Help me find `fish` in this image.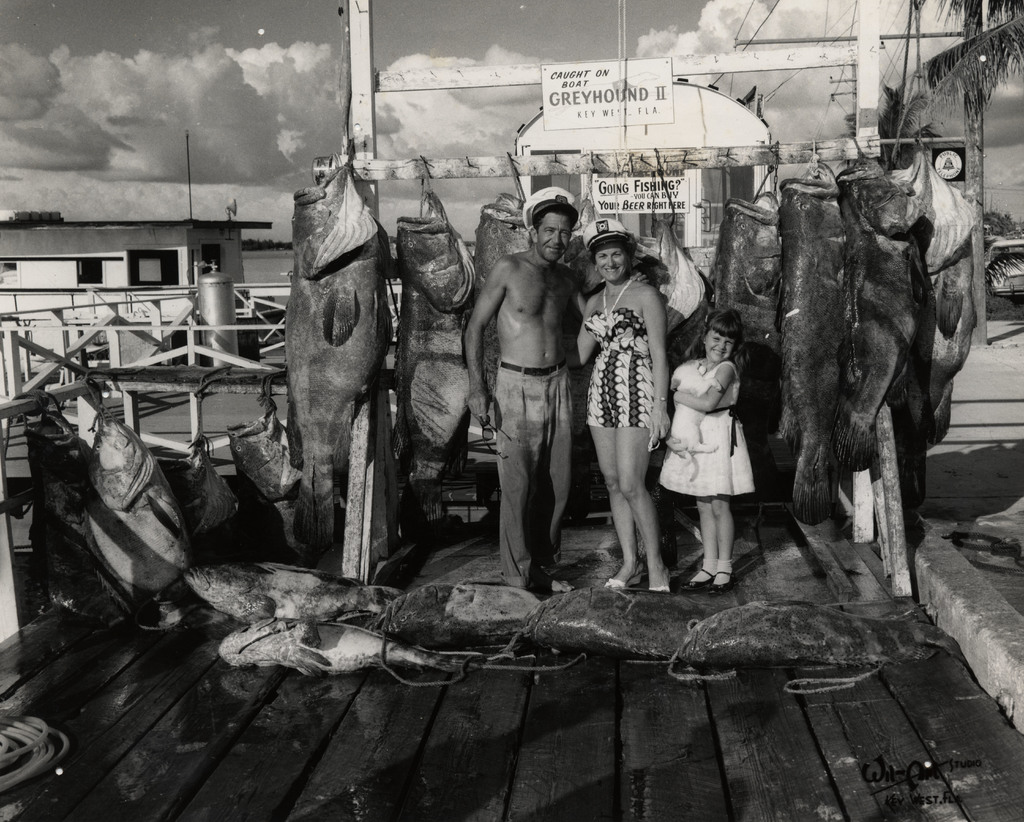
Found it: crop(465, 197, 545, 394).
